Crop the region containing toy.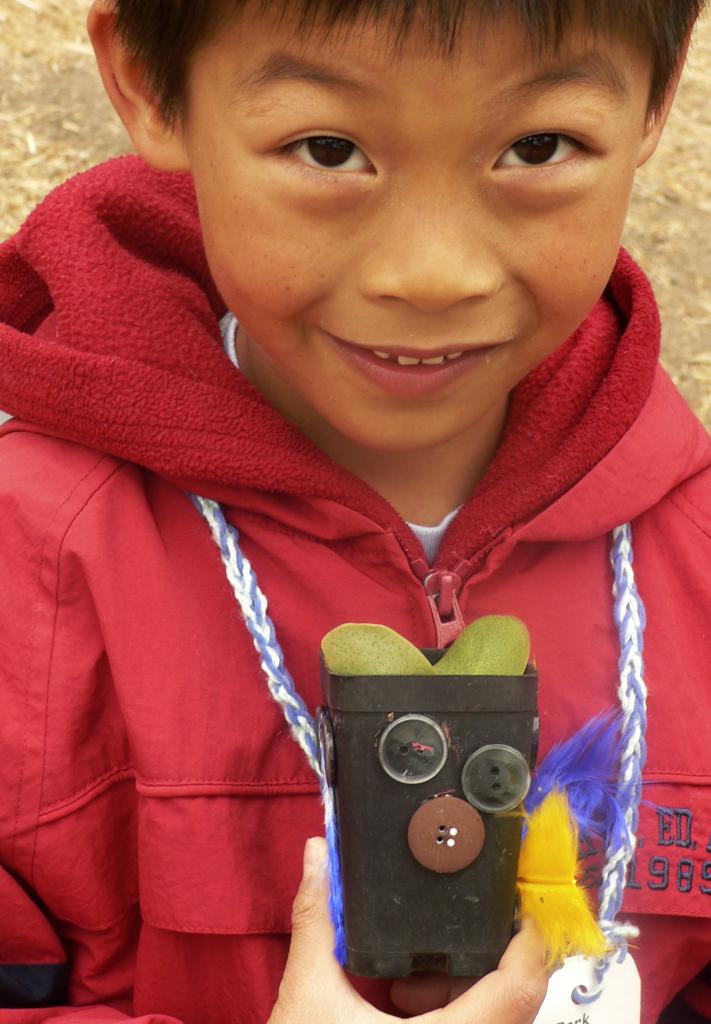
Crop region: (x1=303, y1=616, x2=650, y2=1007).
